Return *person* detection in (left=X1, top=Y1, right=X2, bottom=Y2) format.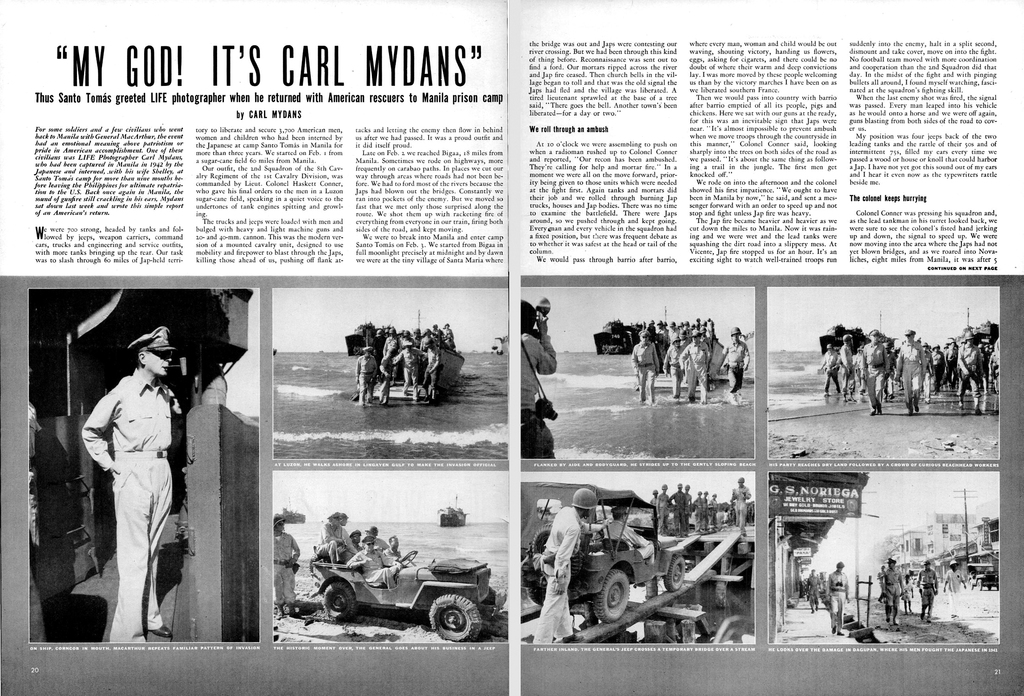
(left=314, top=511, right=356, bottom=561).
